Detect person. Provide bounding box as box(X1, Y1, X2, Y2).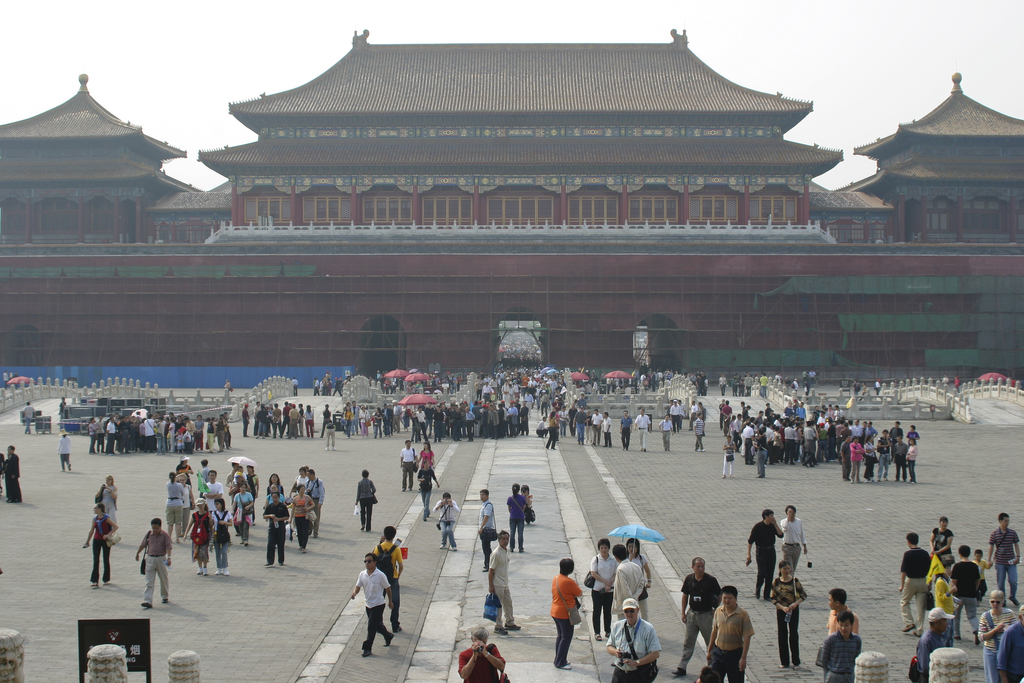
box(480, 529, 522, 632).
